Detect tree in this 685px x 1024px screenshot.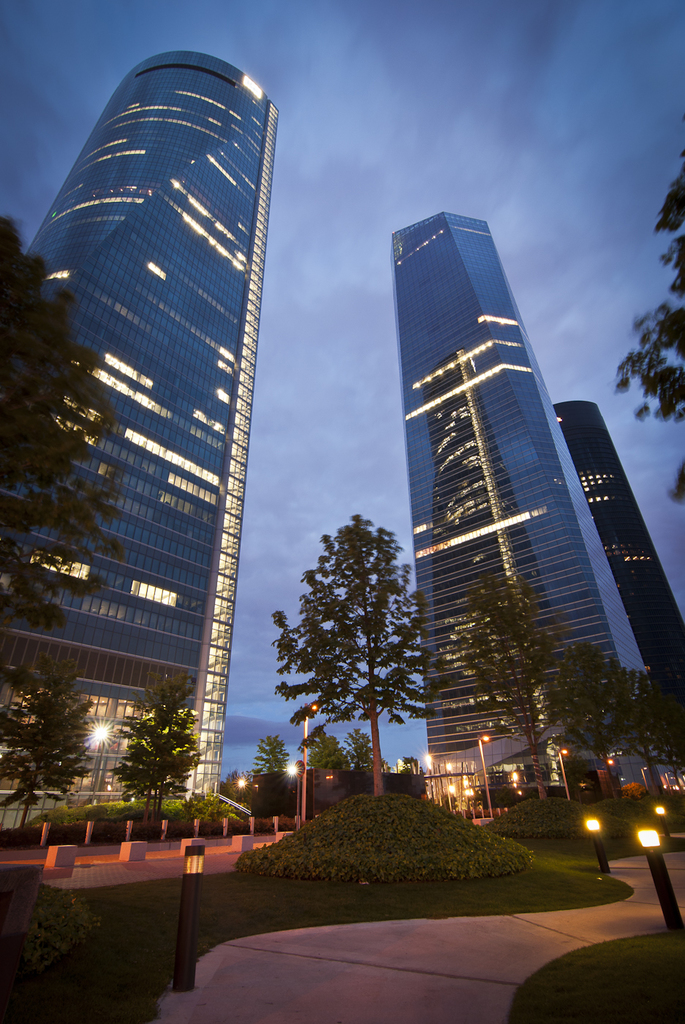
Detection: 615, 663, 684, 802.
